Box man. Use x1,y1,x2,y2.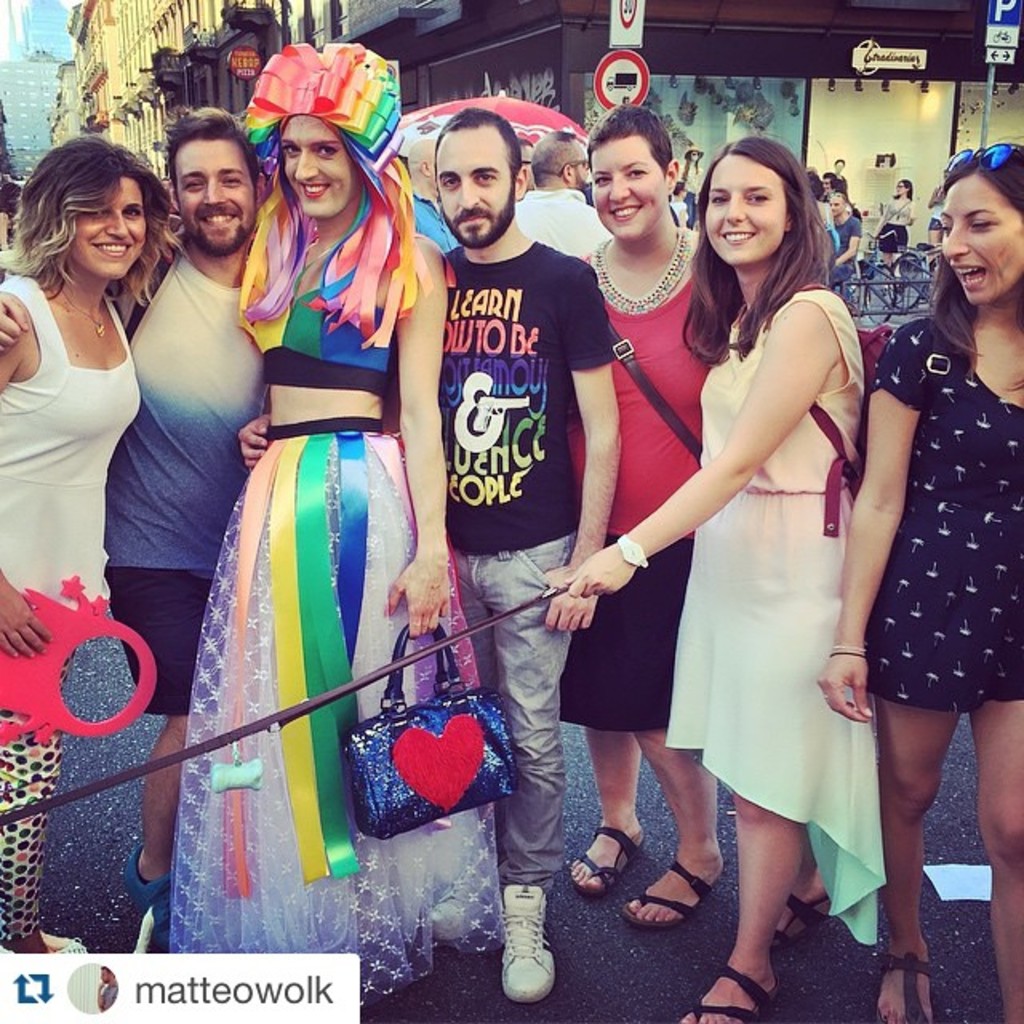
514,131,616,253.
